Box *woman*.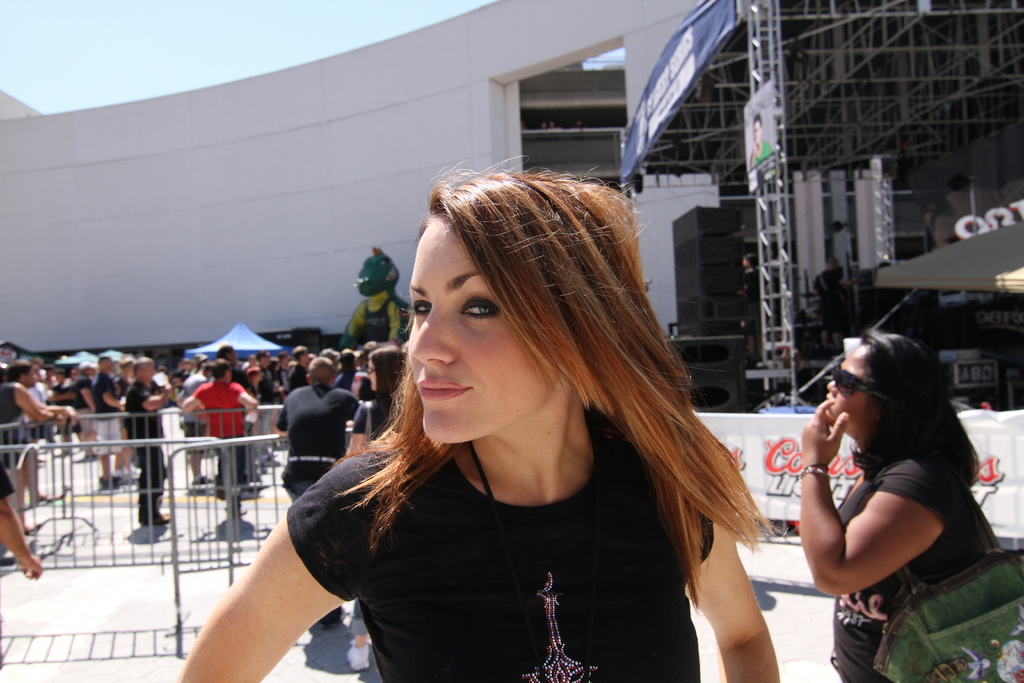
bbox=(348, 345, 406, 670).
